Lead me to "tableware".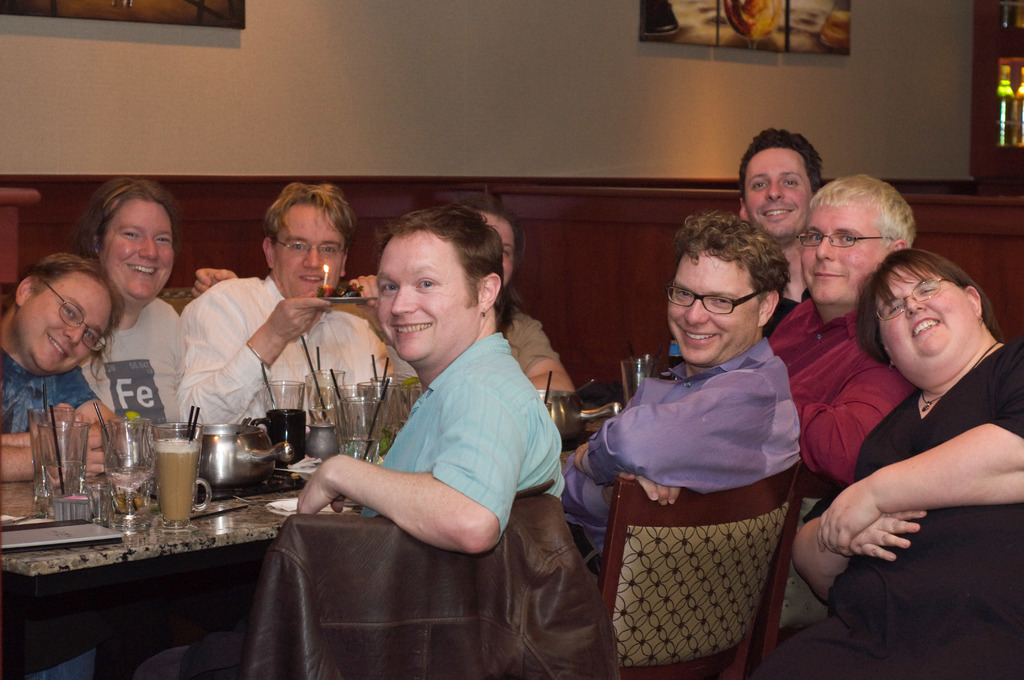
Lead to 39,425,92,505.
